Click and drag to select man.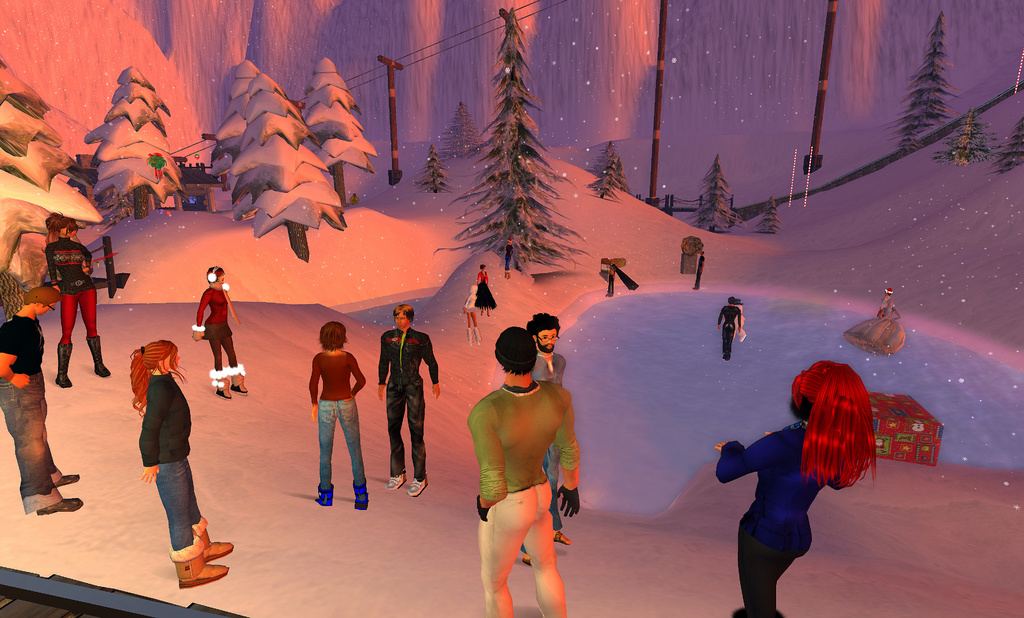
Selection: locate(503, 311, 568, 564).
